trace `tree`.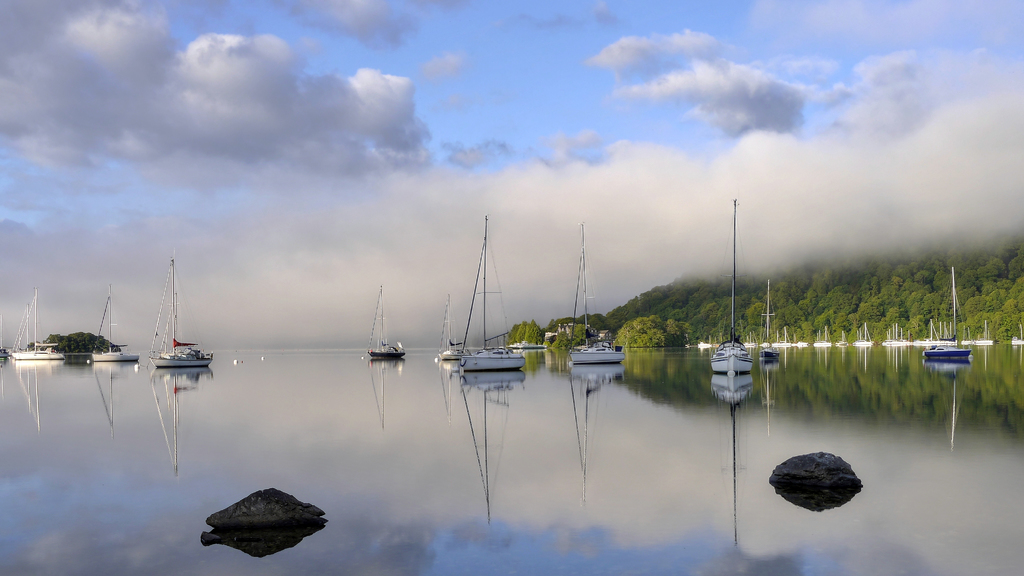
Traced to 630:284:663:318.
